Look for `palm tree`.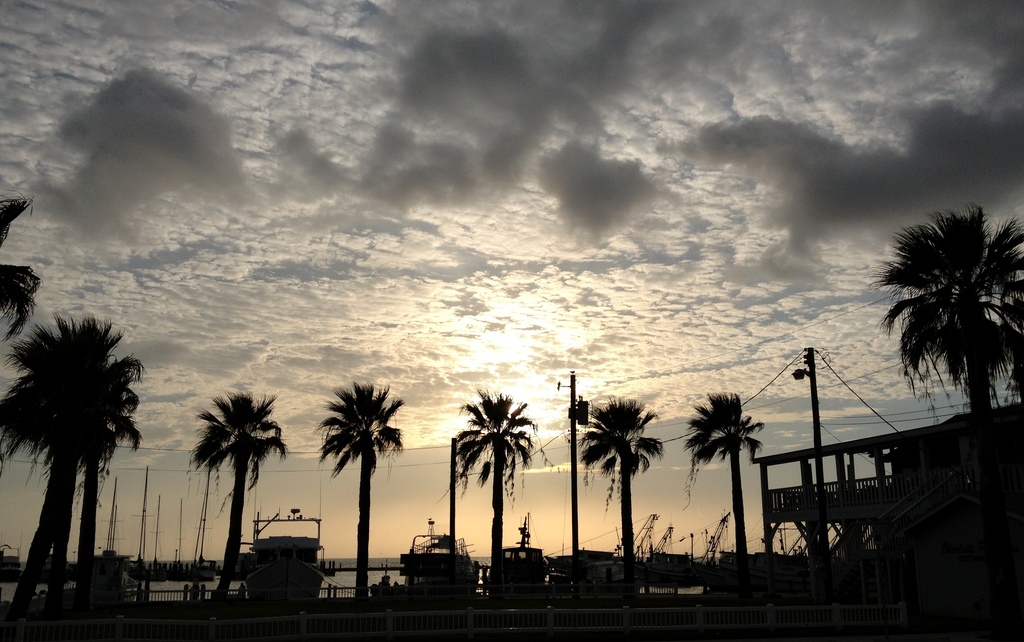
Found: 38, 381, 76, 580.
